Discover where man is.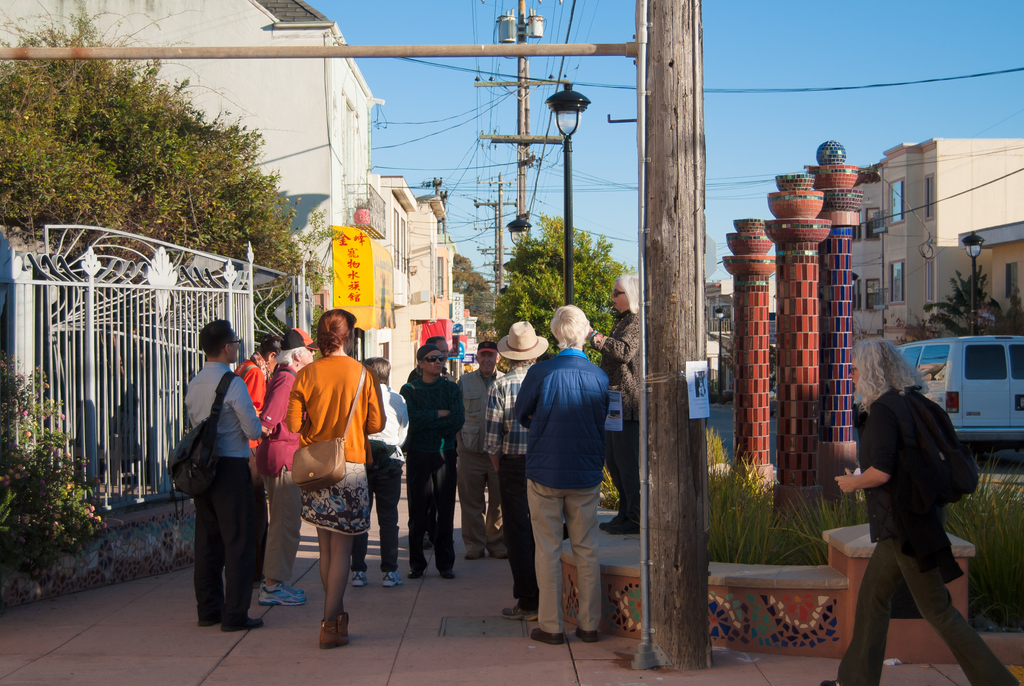
Discovered at bbox(512, 304, 614, 648).
